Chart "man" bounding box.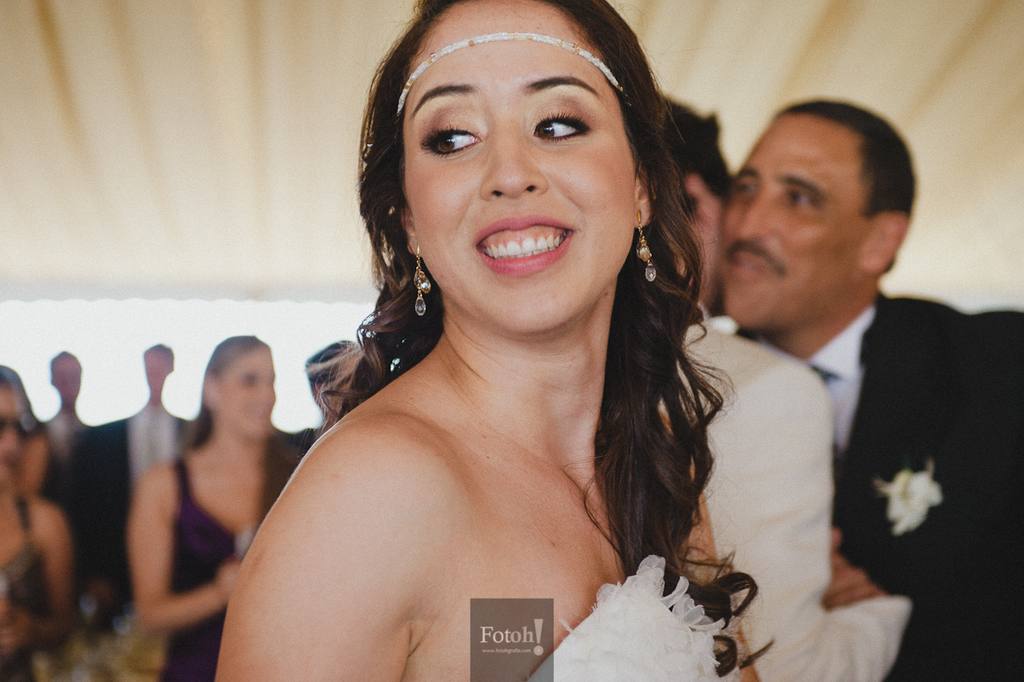
Charted: x1=72, y1=342, x2=198, y2=627.
